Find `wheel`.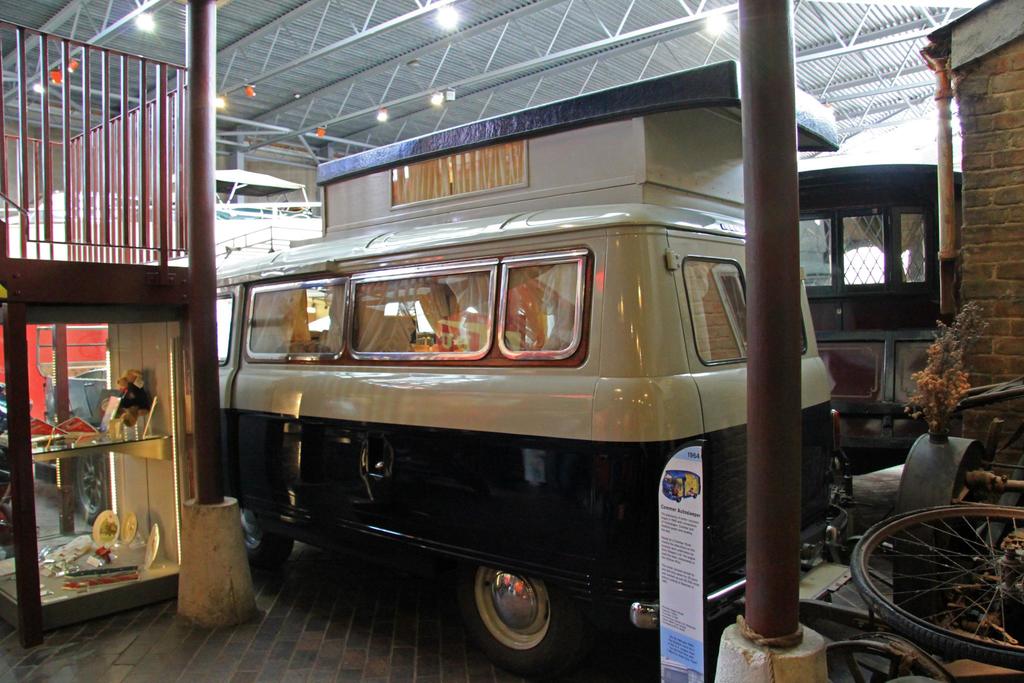
[231,503,292,579].
